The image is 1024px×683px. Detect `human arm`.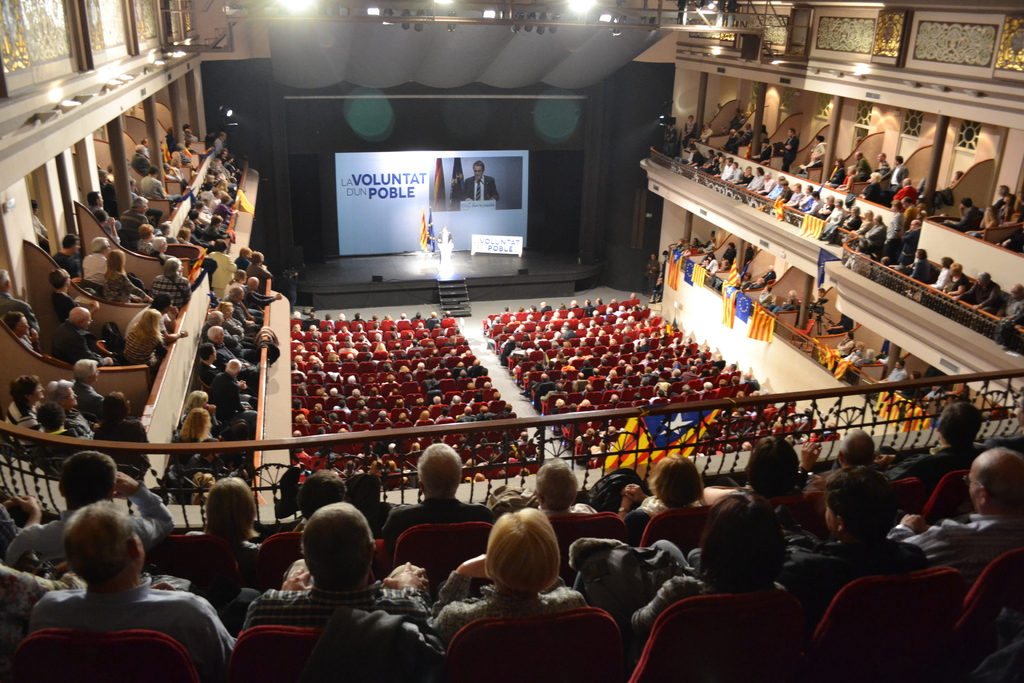
Detection: pyautogui.locateOnScreen(968, 288, 991, 313).
